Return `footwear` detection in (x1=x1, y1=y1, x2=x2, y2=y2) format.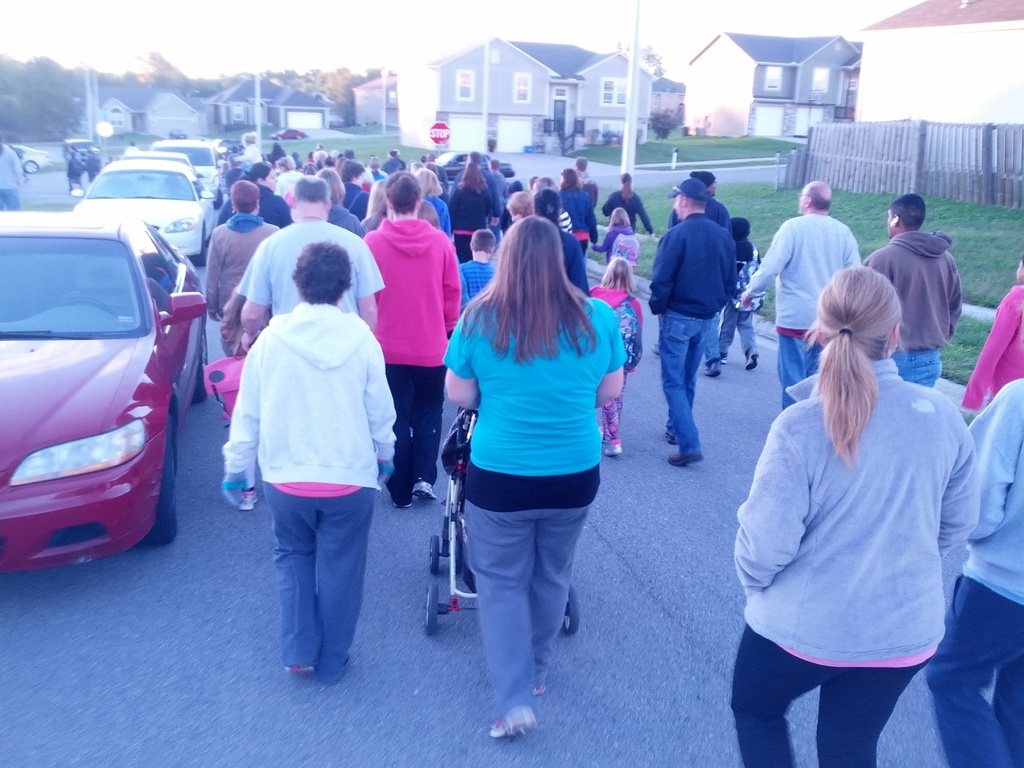
(x1=605, y1=445, x2=626, y2=457).
